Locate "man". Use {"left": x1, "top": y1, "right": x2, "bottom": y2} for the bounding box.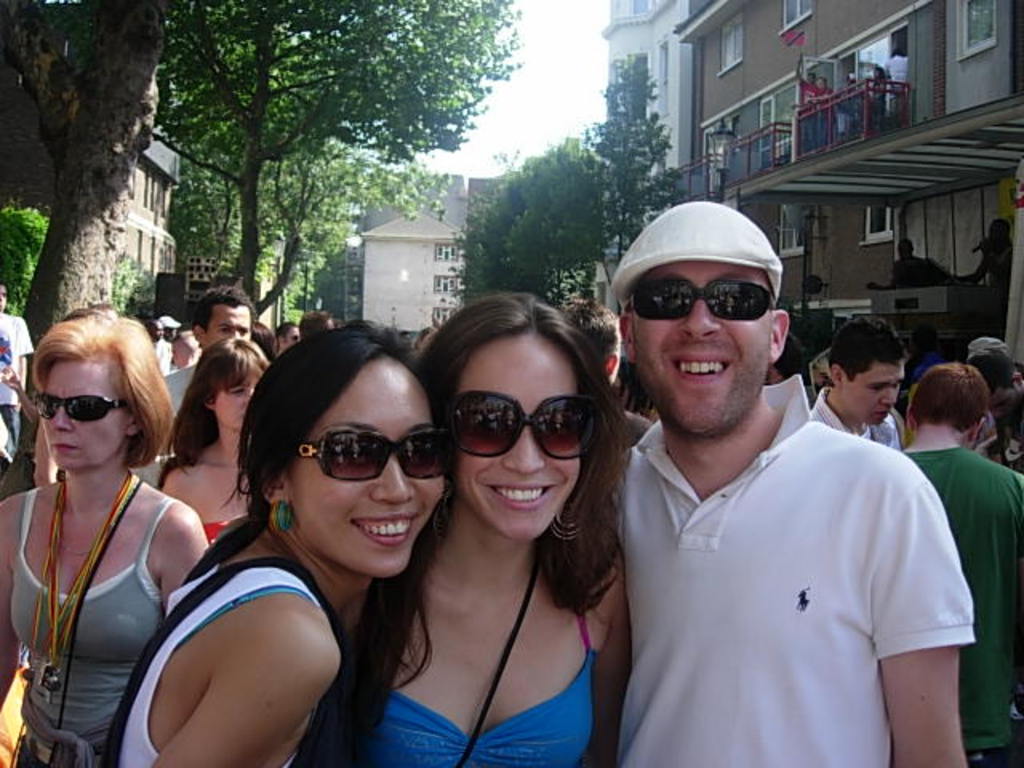
{"left": 974, "top": 218, "right": 1016, "bottom": 333}.
